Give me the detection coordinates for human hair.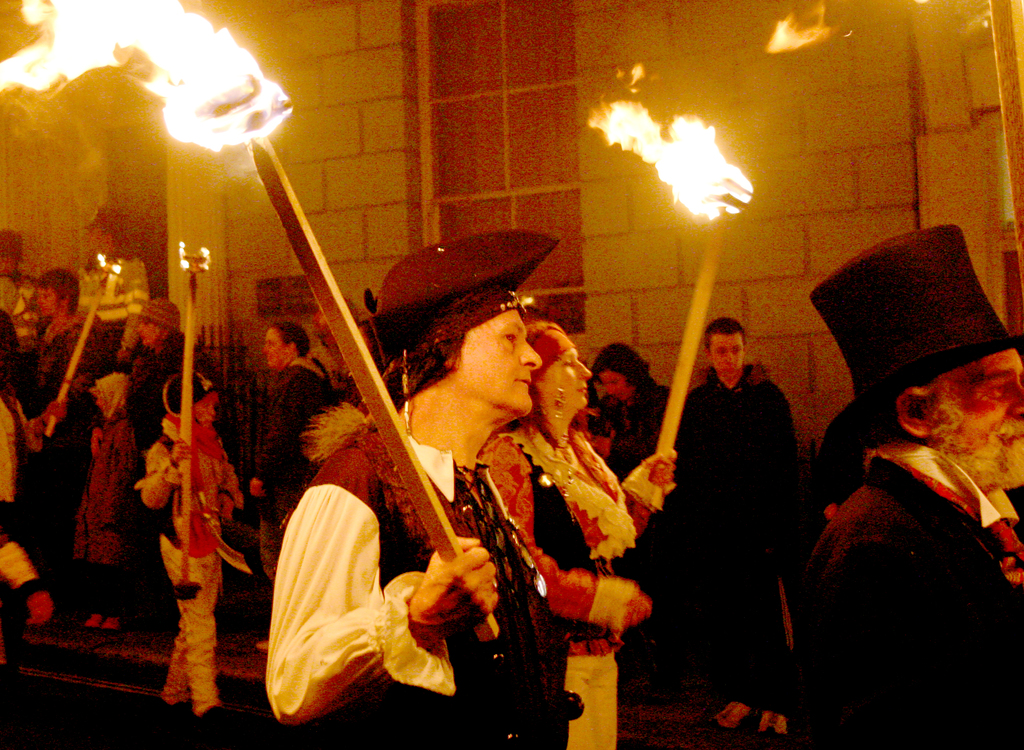
l=699, t=315, r=749, b=346.
